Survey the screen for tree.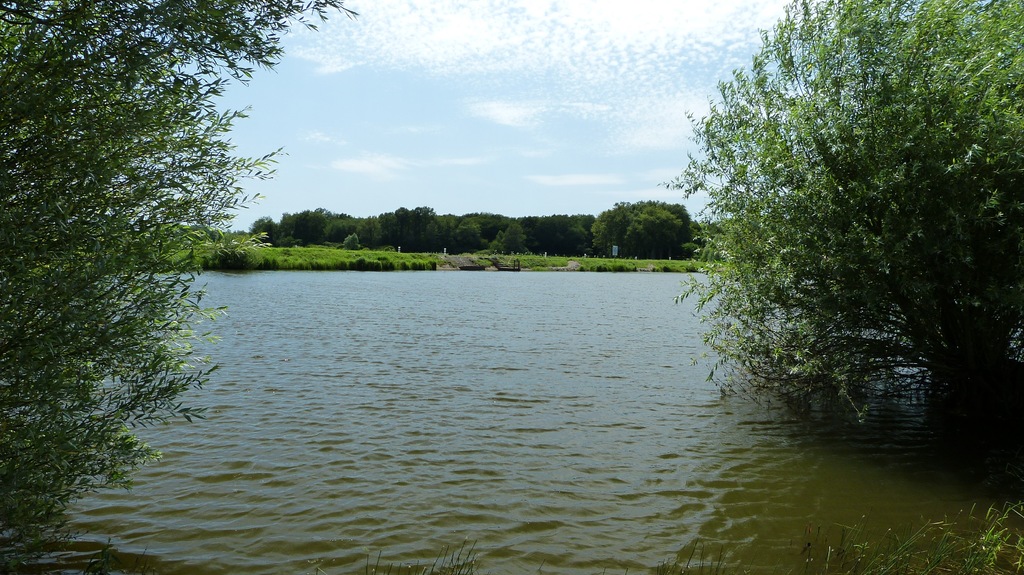
Survey found: [left=0, top=3, right=362, bottom=574].
